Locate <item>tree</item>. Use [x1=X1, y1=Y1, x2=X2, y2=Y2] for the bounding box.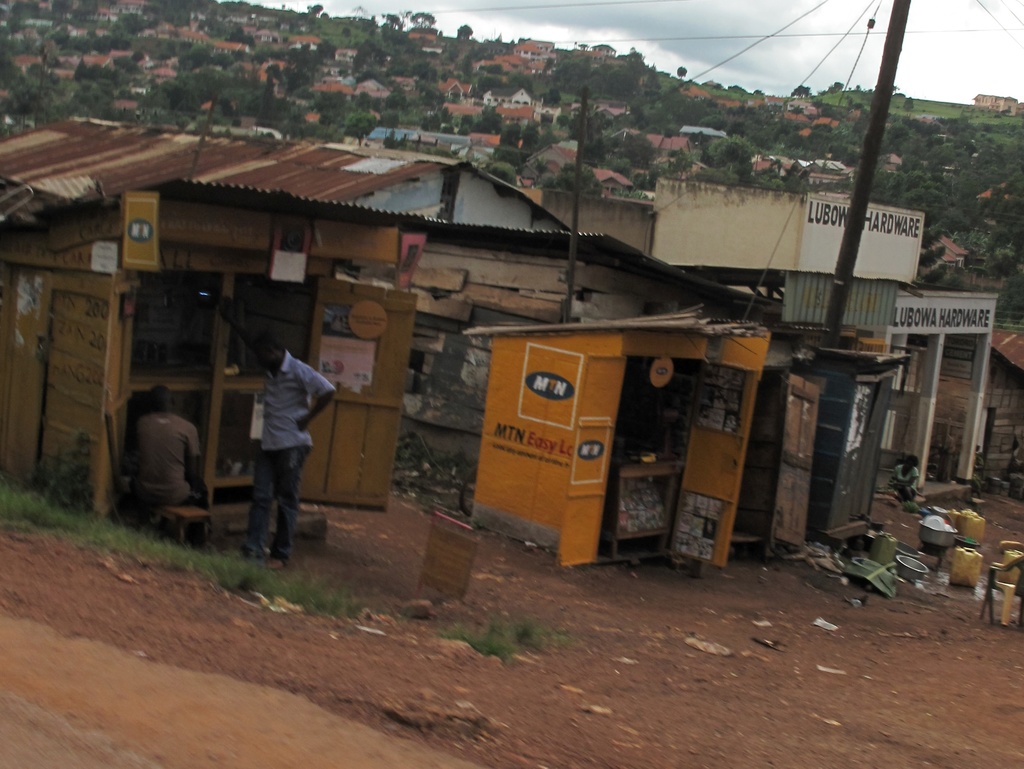
[x1=712, y1=134, x2=753, y2=172].
